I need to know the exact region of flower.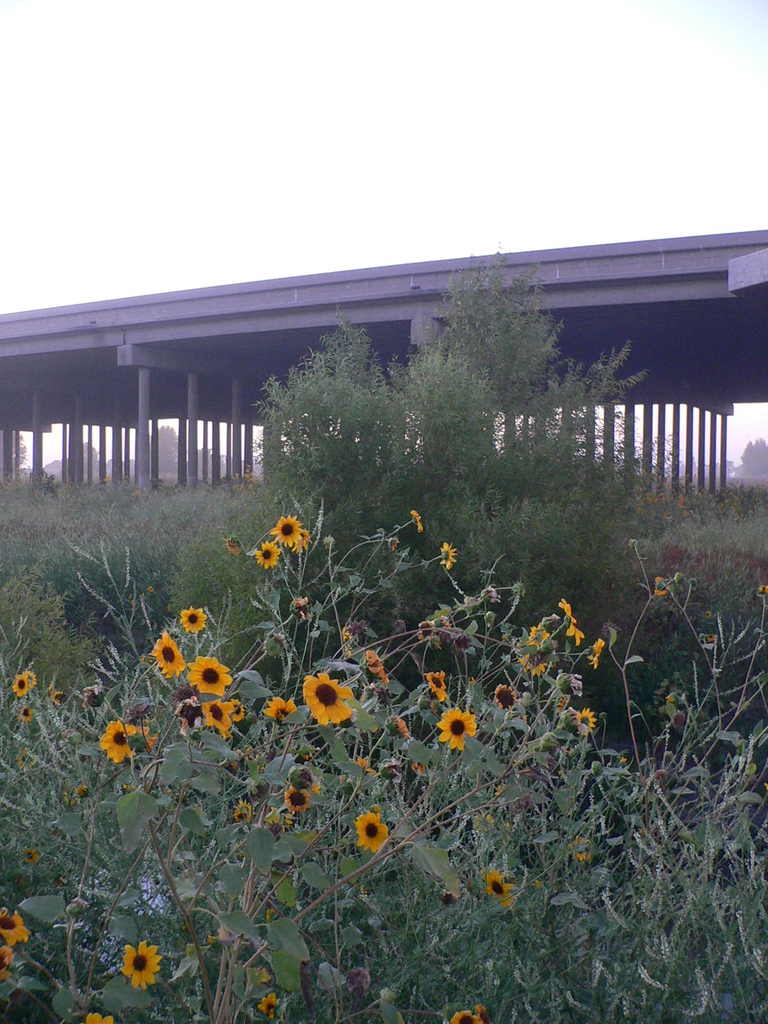
Region: locate(355, 810, 389, 851).
